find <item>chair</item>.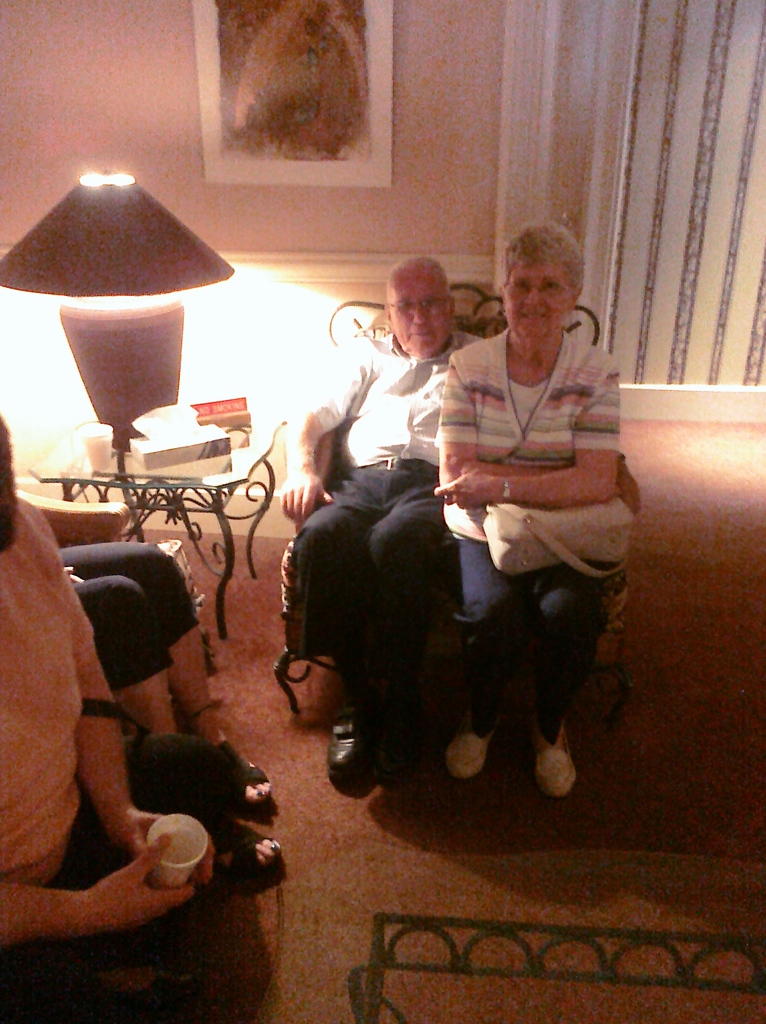
detection(273, 283, 632, 718).
